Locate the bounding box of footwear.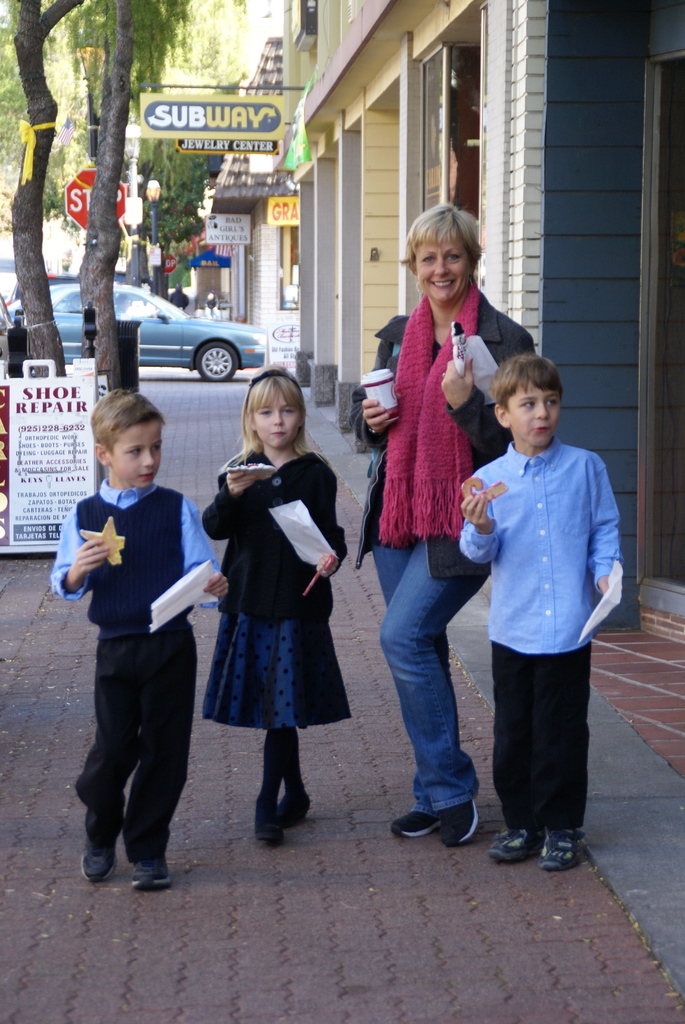
Bounding box: <box>246,793,288,849</box>.
